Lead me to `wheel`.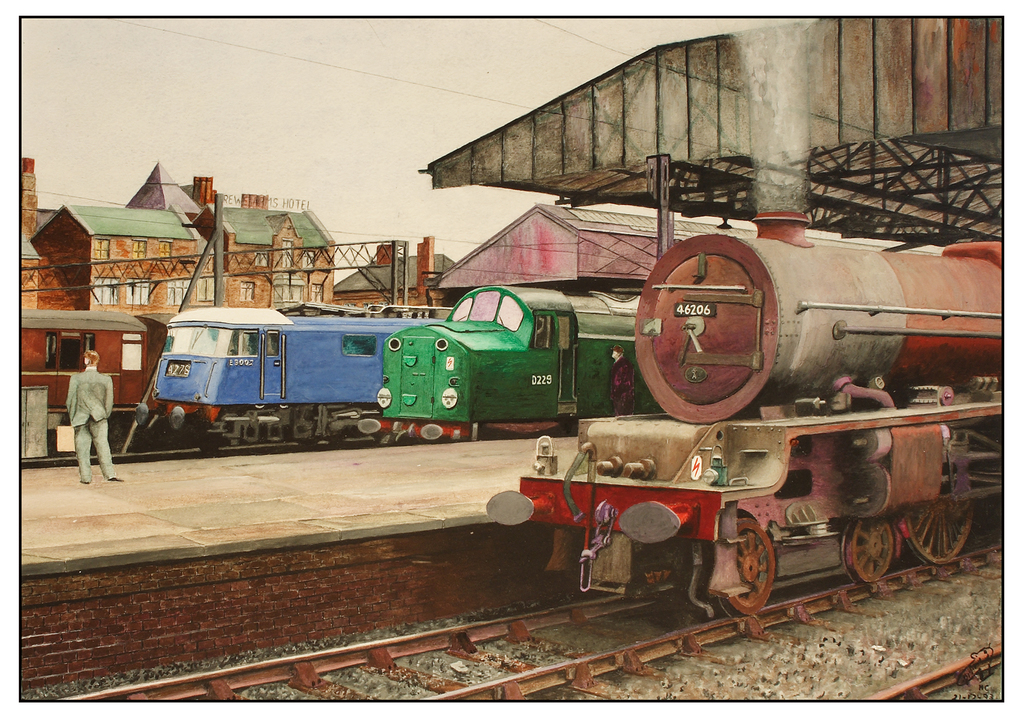
Lead to 904 503 974 568.
